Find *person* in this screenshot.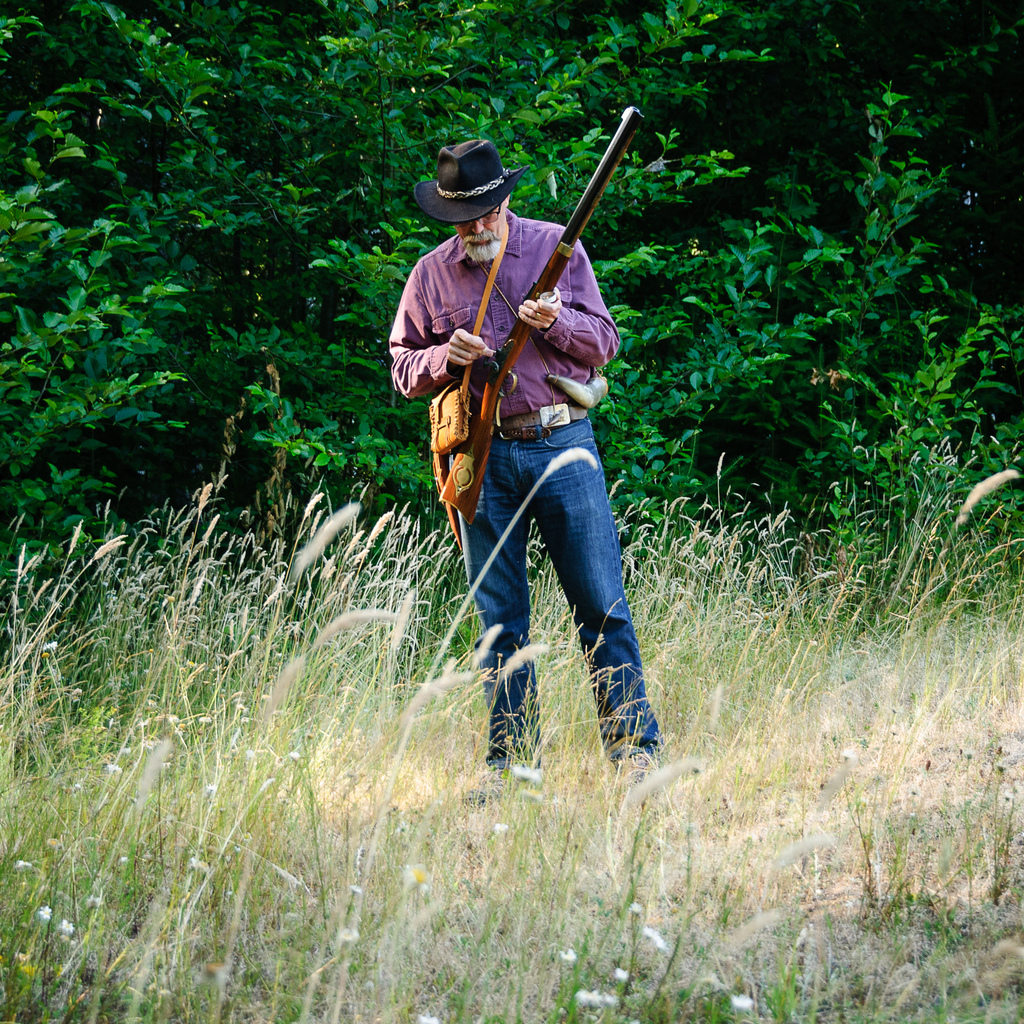
The bounding box for *person* is rect(428, 108, 674, 843).
